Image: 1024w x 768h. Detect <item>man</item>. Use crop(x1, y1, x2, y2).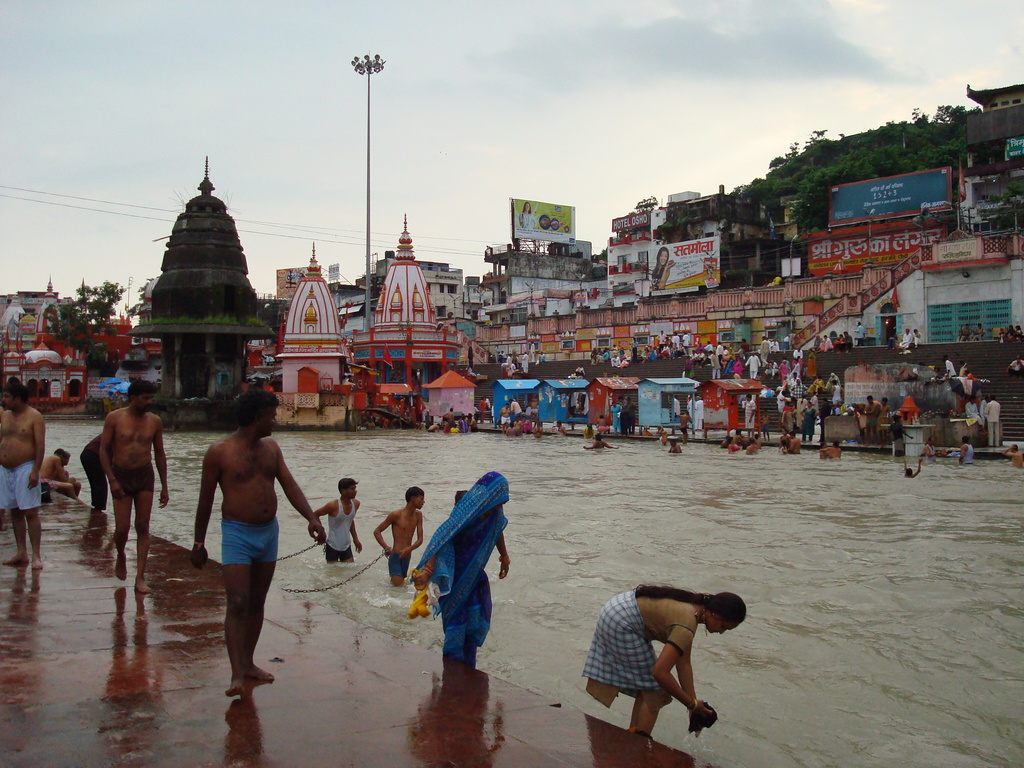
crop(634, 340, 636, 358).
